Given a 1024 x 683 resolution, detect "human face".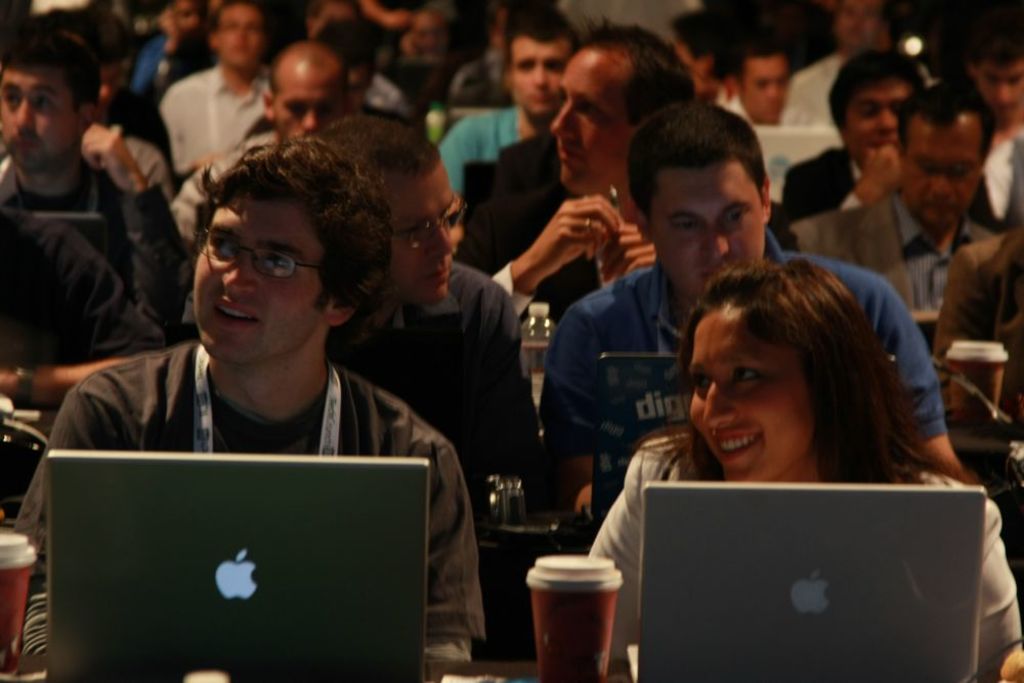
<bbox>979, 50, 1023, 121</bbox>.
